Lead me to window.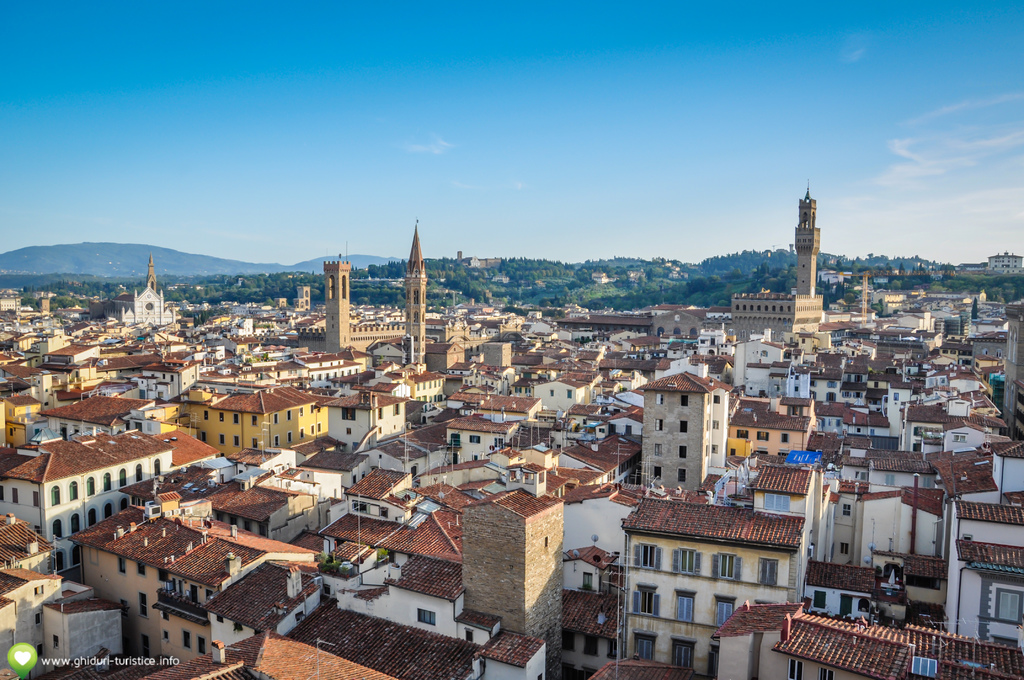
Lead to region(584, 633, 600, 657).
